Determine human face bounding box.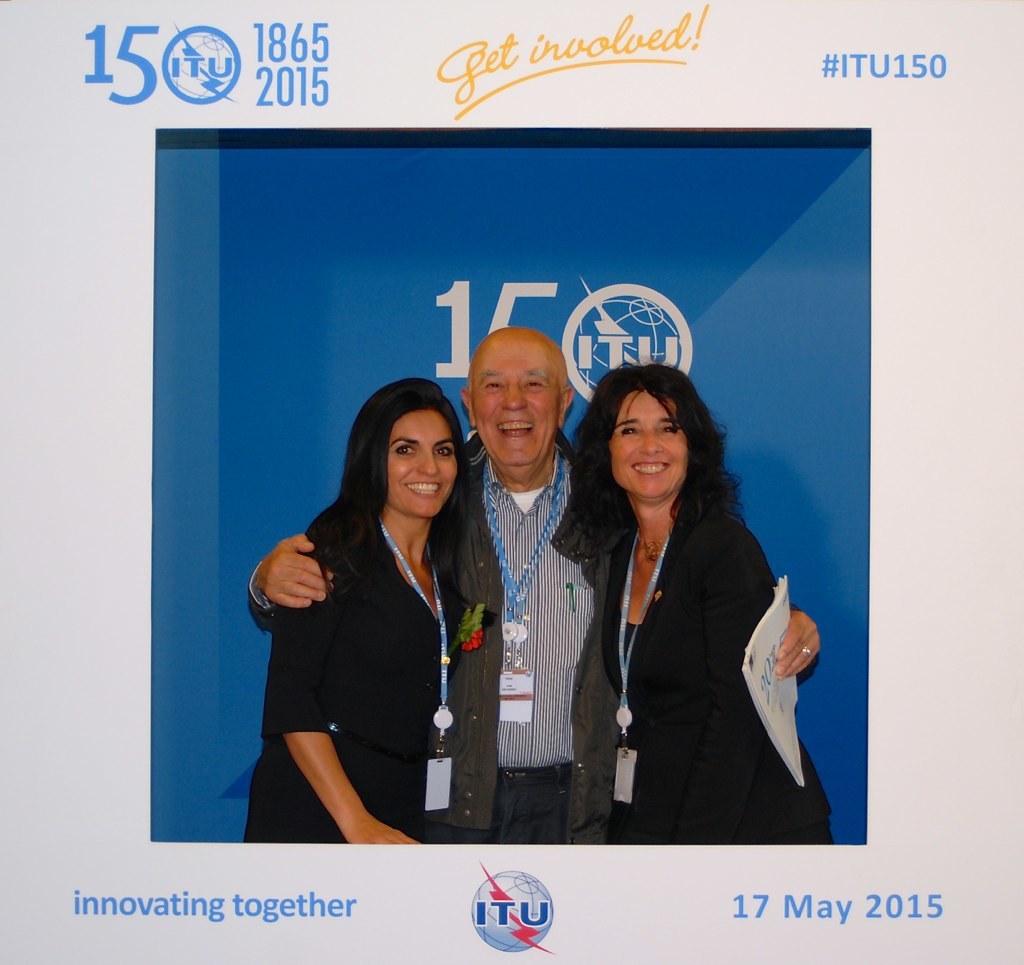
Determined: locate(614, 392, 686, 496).
